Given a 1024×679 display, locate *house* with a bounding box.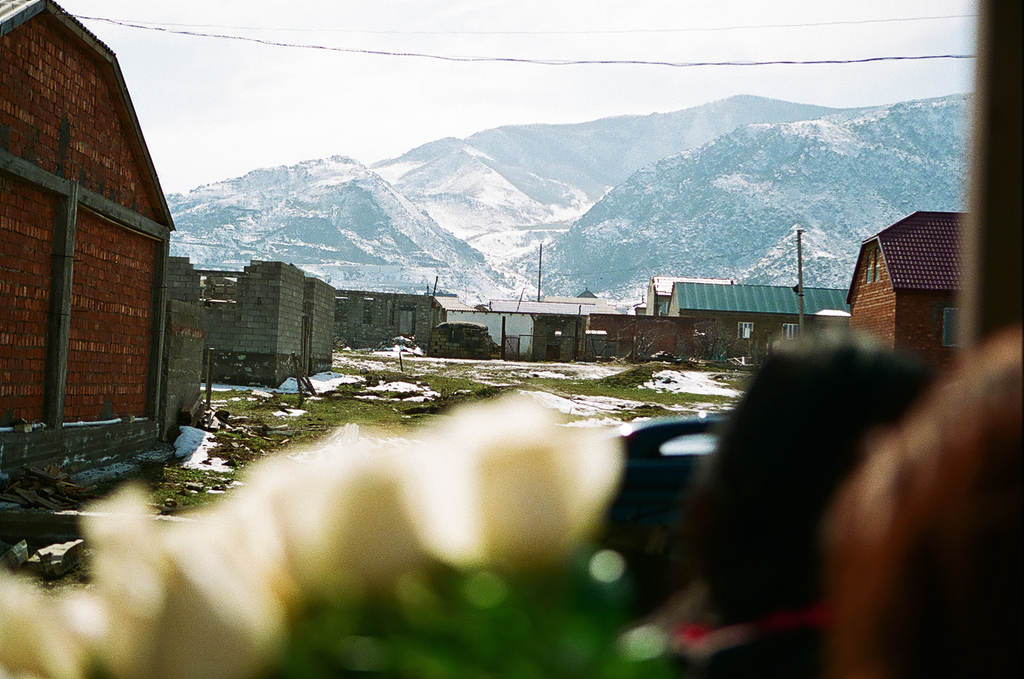
Located: bbox(640, 276, 707, 328).
